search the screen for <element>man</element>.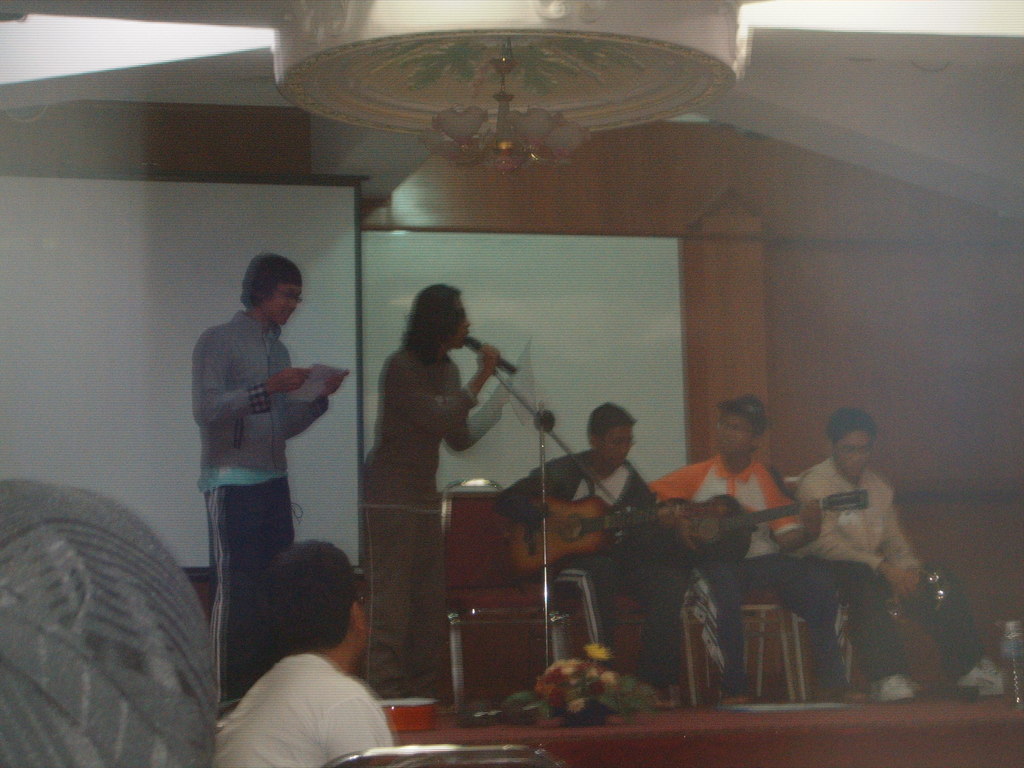
Found at select_region(211, 540, 393, 767).
